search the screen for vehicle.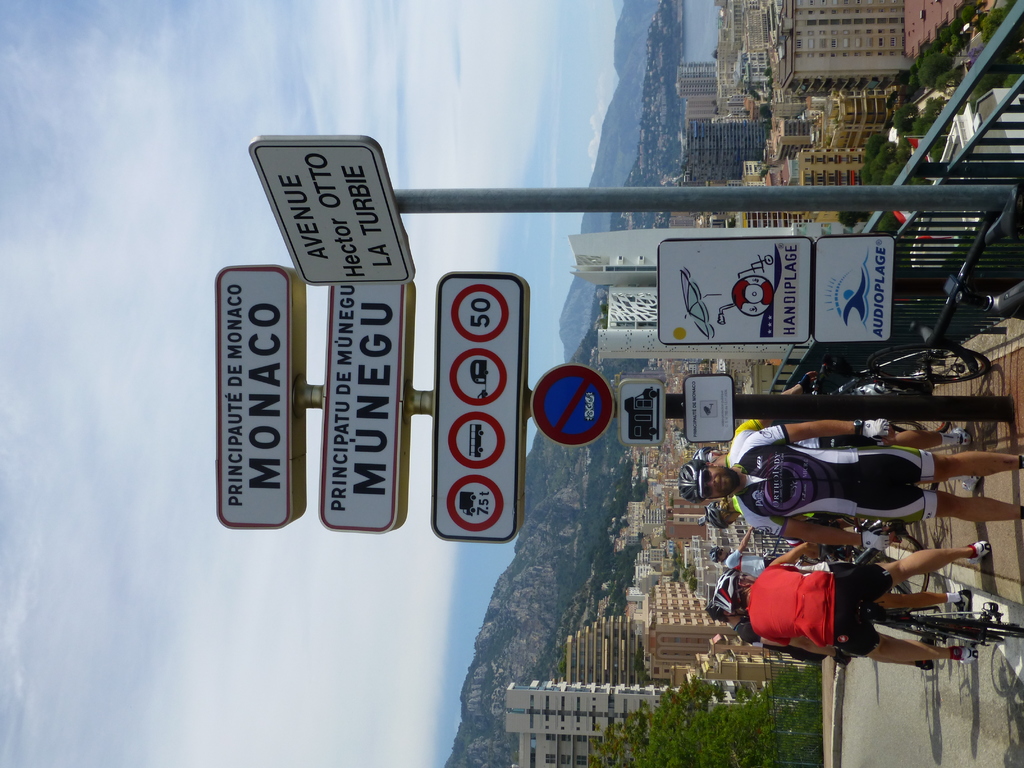
Found at {"x1": 909, "y1": 212, "x2": 1023, "y2": 349}.
